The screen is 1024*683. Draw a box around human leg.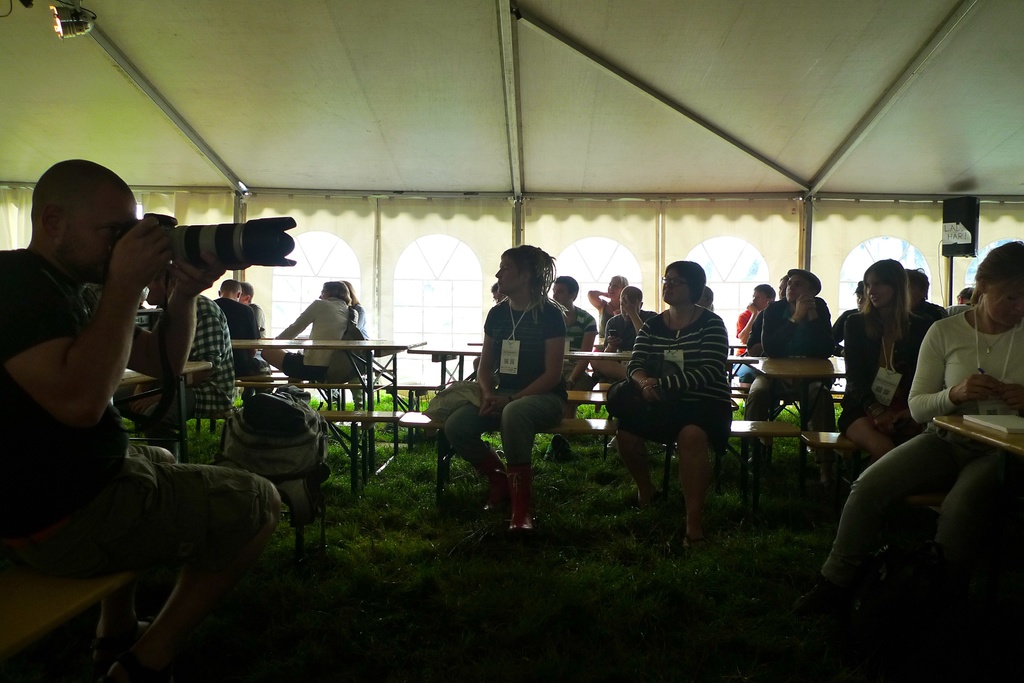
detection(497, 392, 564, 536).
